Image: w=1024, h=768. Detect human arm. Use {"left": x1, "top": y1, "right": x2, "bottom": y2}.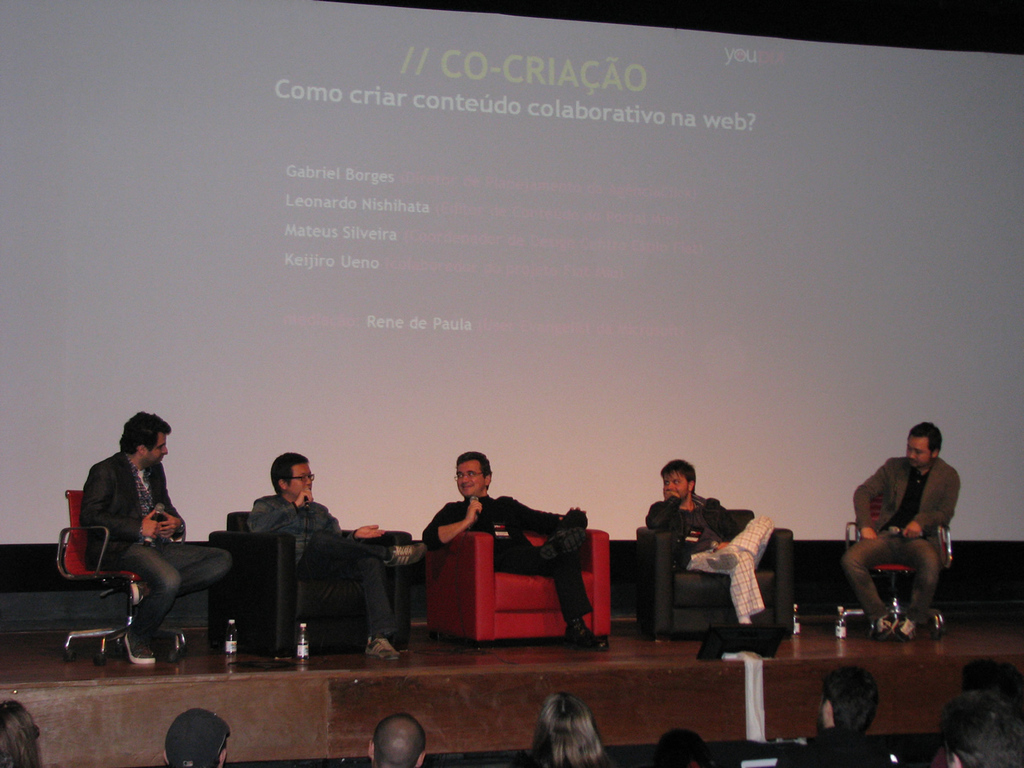
{"left": 852, "top": 454, "right": 890, "bottom": 542}.
